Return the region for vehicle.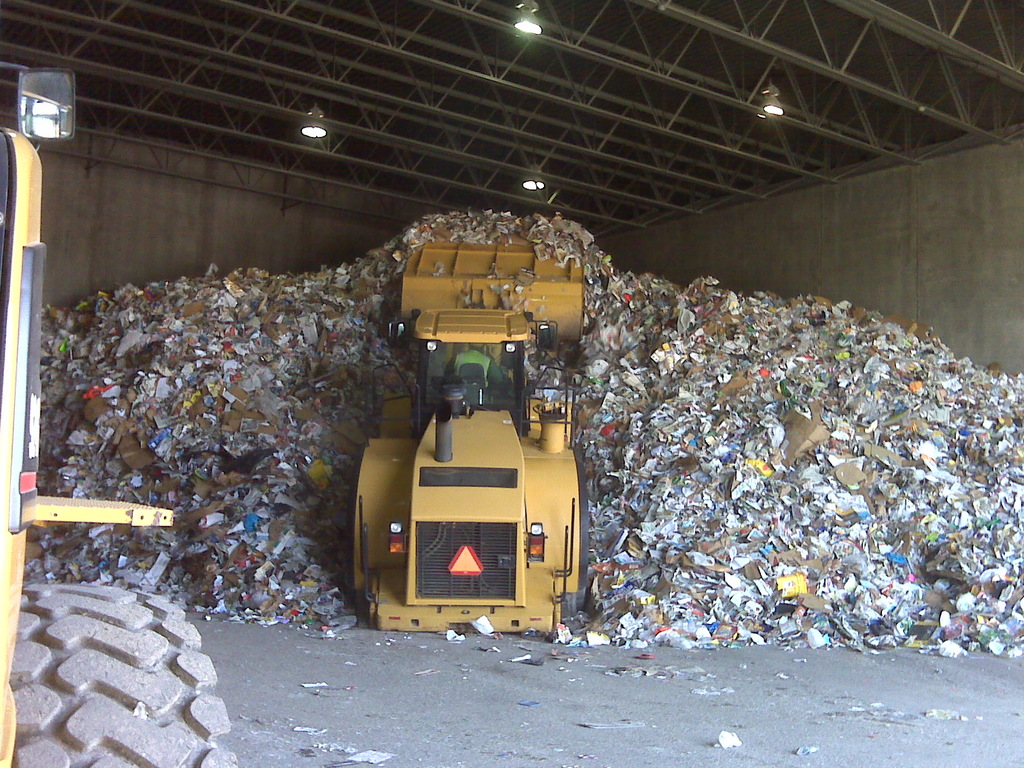
BBox(0, 69, 243, 767).
